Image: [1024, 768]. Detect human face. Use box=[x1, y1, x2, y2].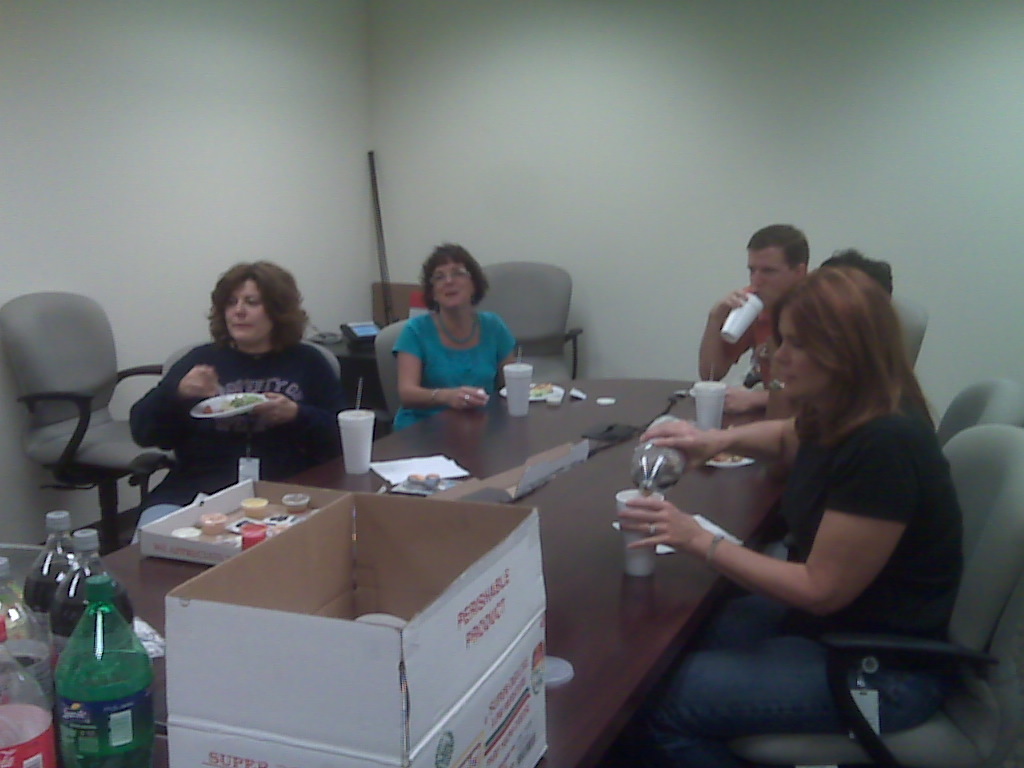
box=[223, 282, 273, 344].
